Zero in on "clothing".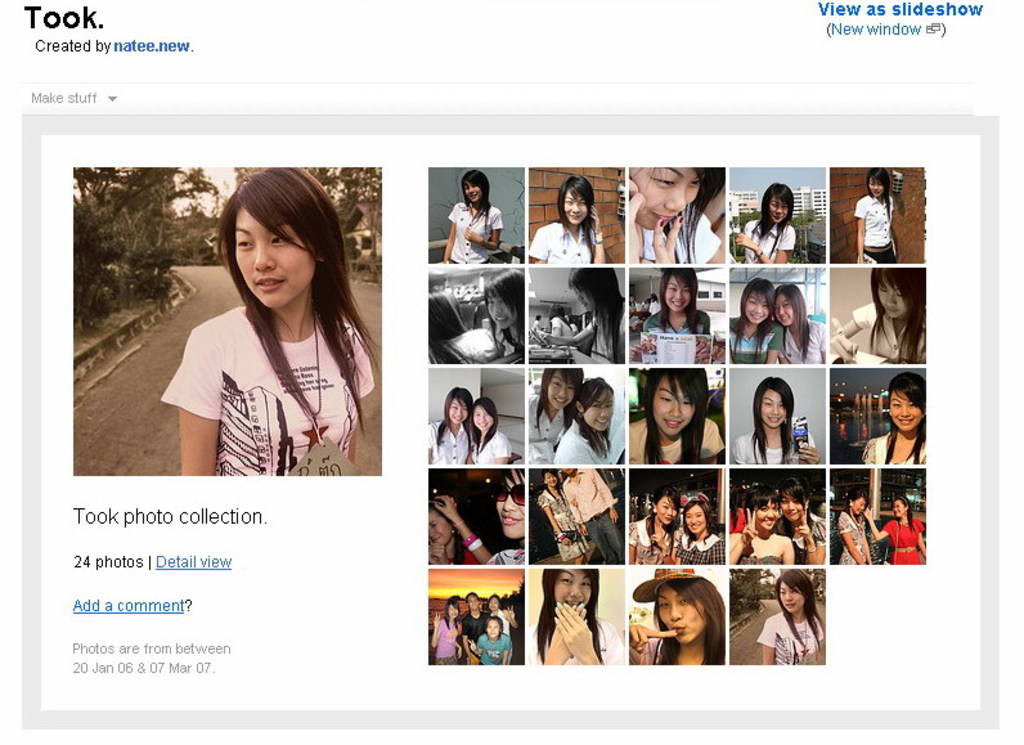
Zeroed in: box=[553, 319, 571, 336].
